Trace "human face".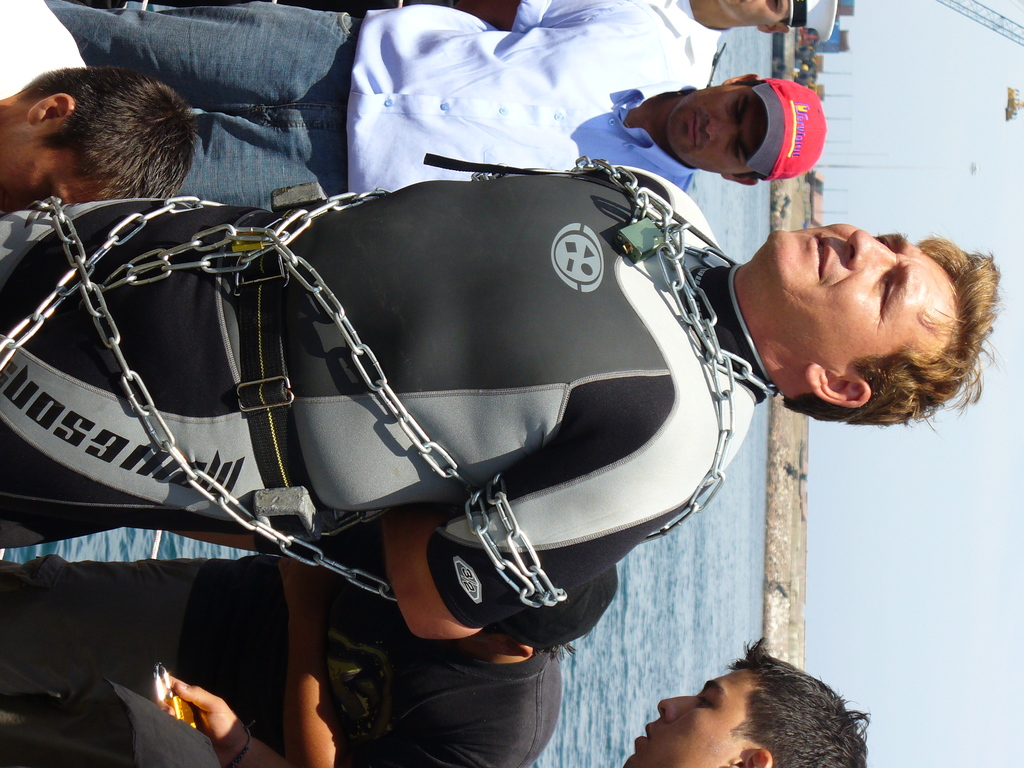
Traced to (664,87,763,177).
